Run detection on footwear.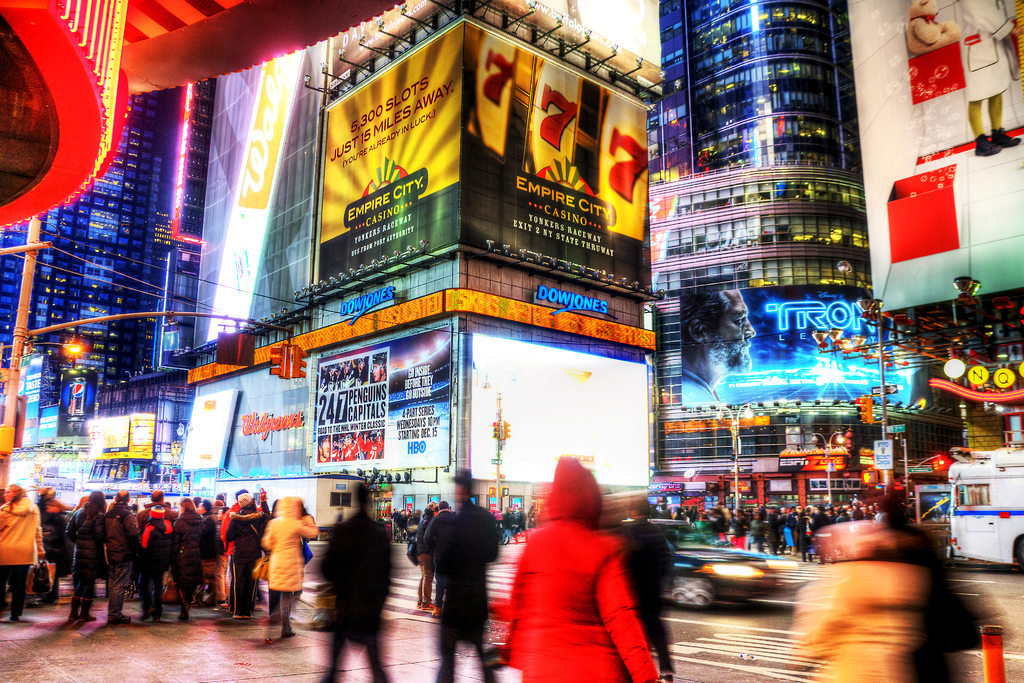
Result: [284, 625, 300, 638].
